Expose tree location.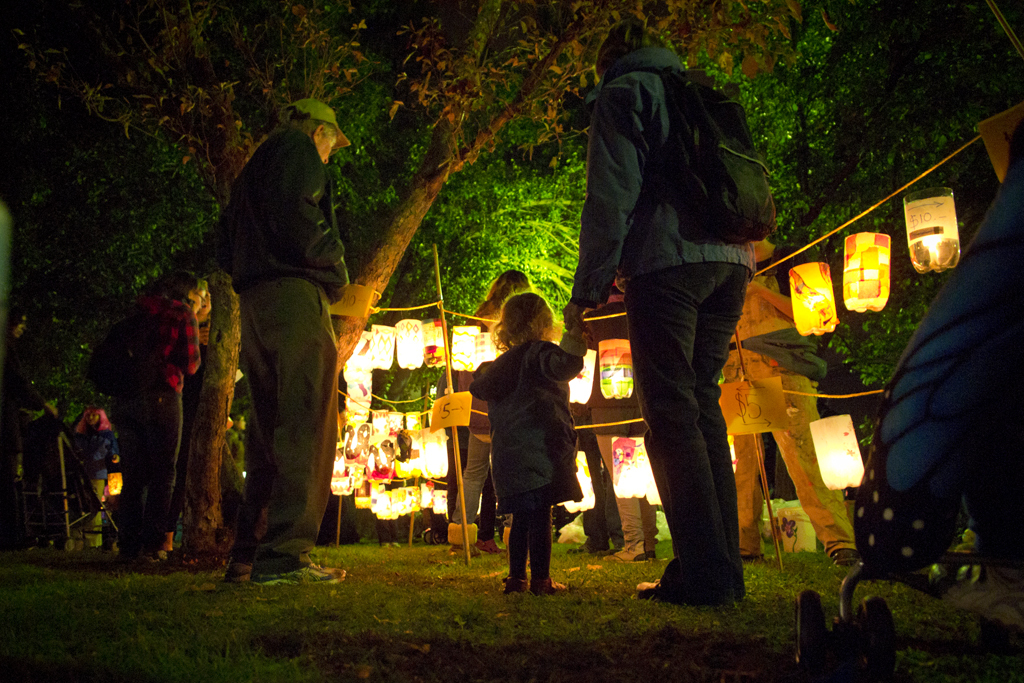
Exposed at 0,0,847,568.
